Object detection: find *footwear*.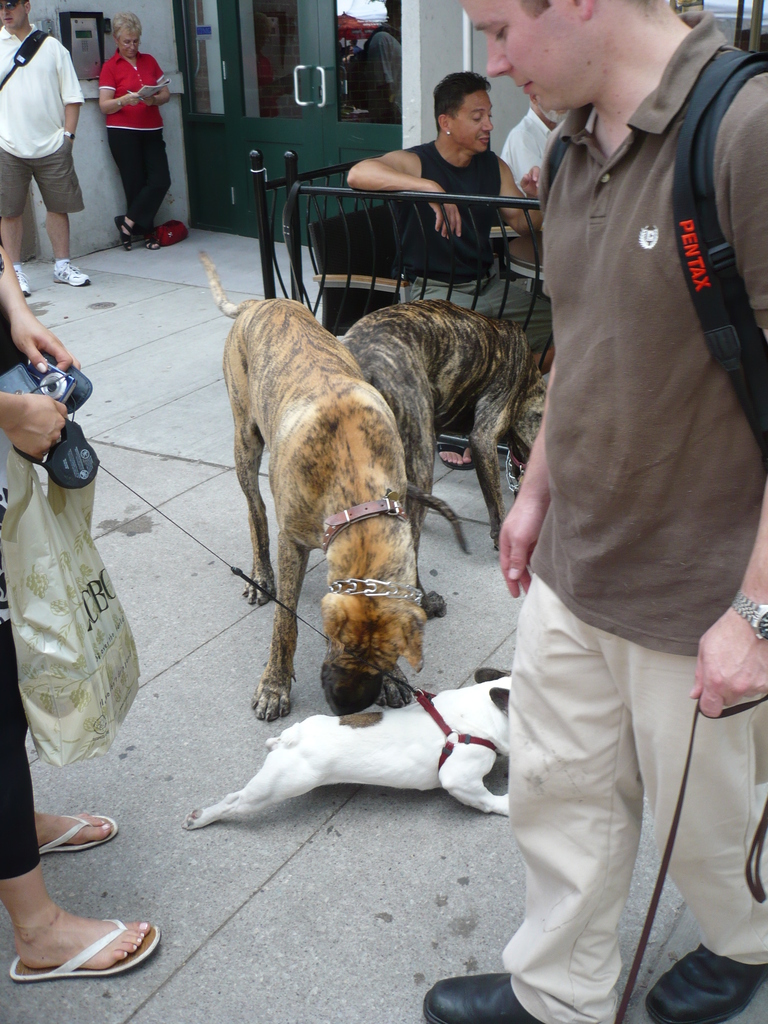
38, 810, 122, 860.
